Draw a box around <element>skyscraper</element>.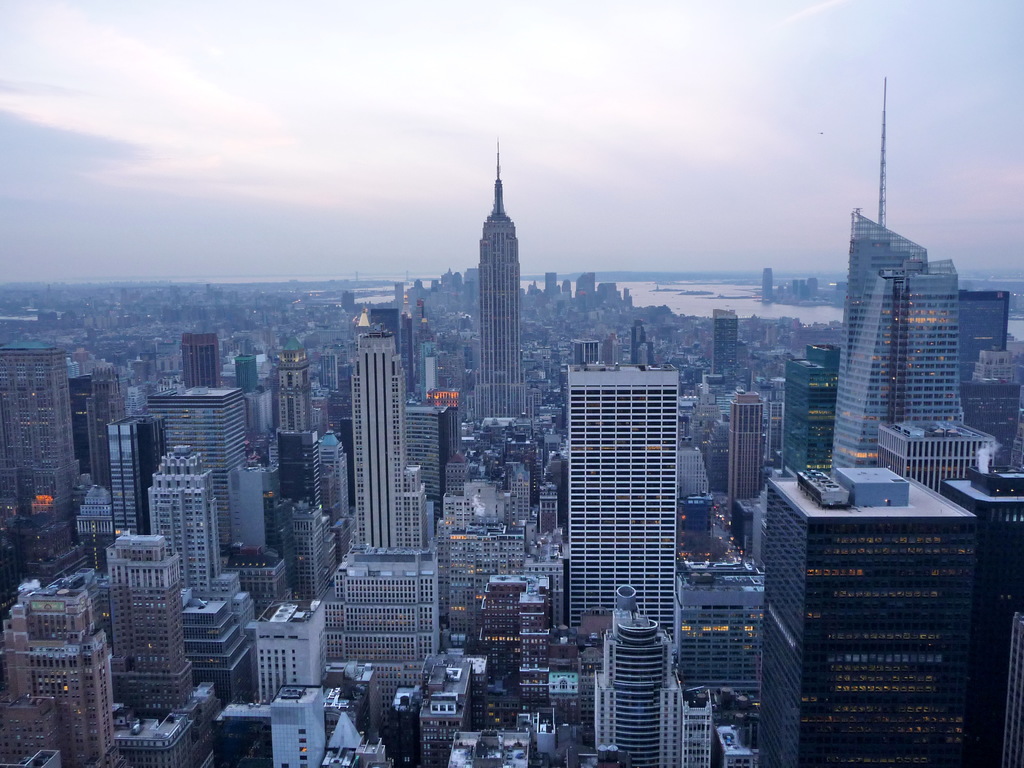
x1=945, y1=441, x2=1023, y2=657.
